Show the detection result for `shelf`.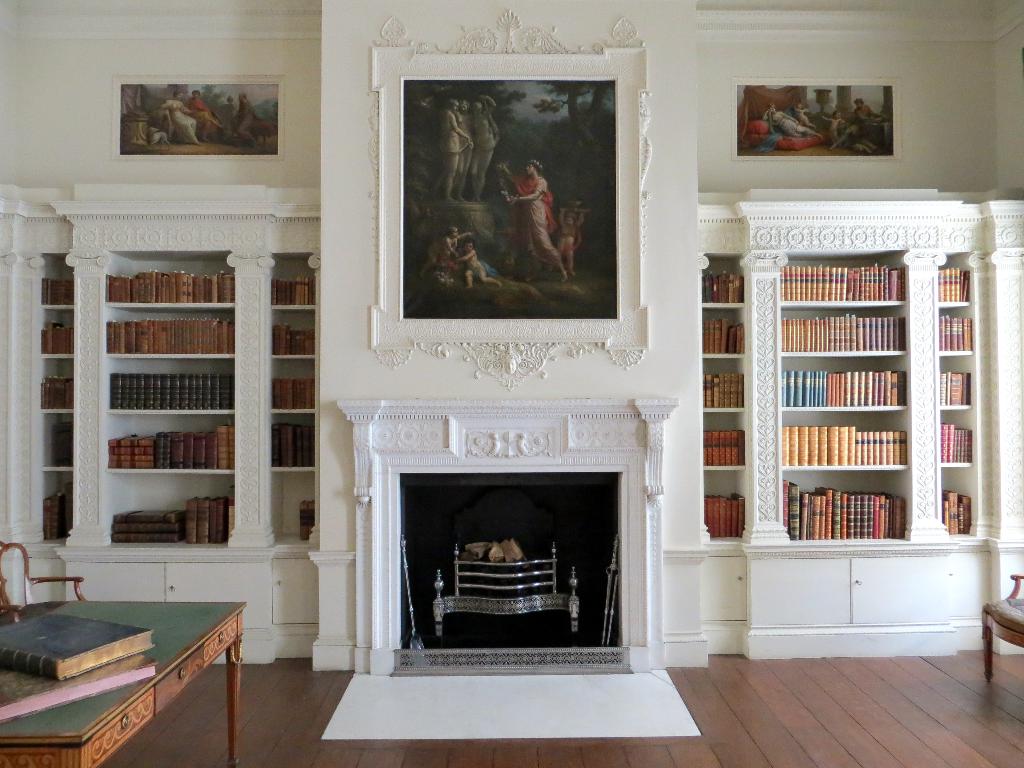
{"left": 46, "top": 198, "right": 329, "bottom": 577}.
